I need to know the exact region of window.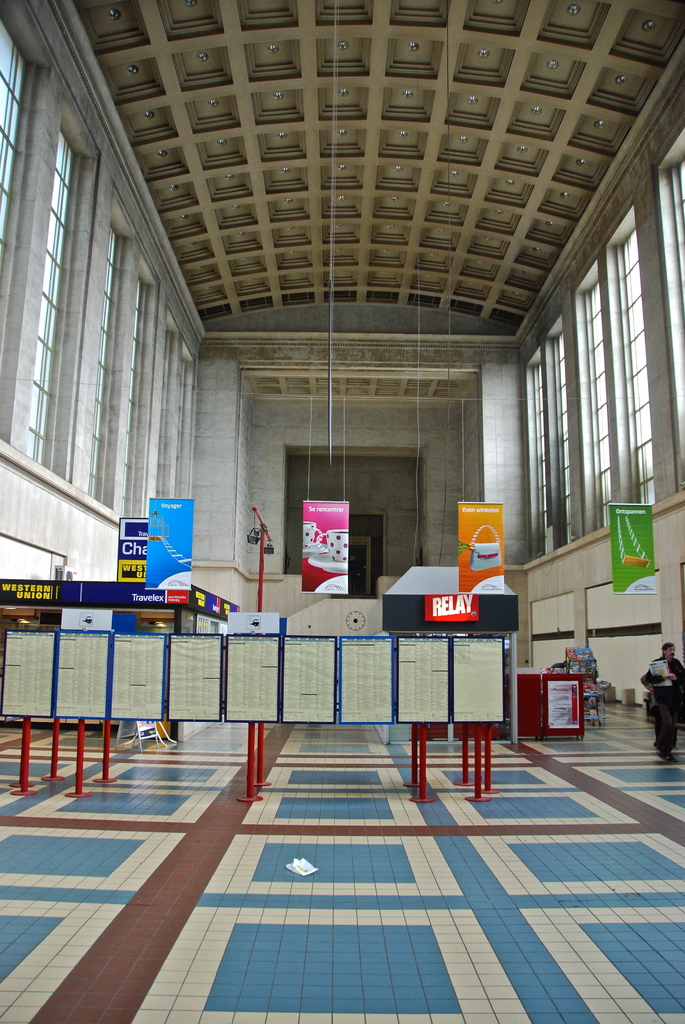
Region: 162,317,175,545.
